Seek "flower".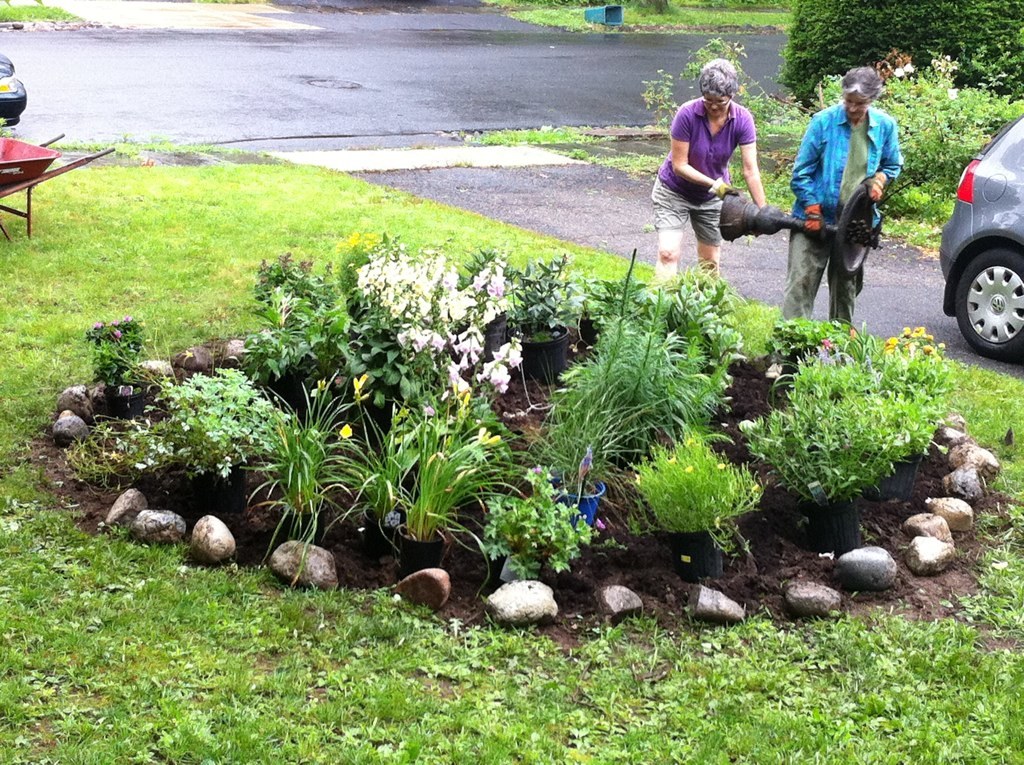
box(184, 422, 197, 432).
